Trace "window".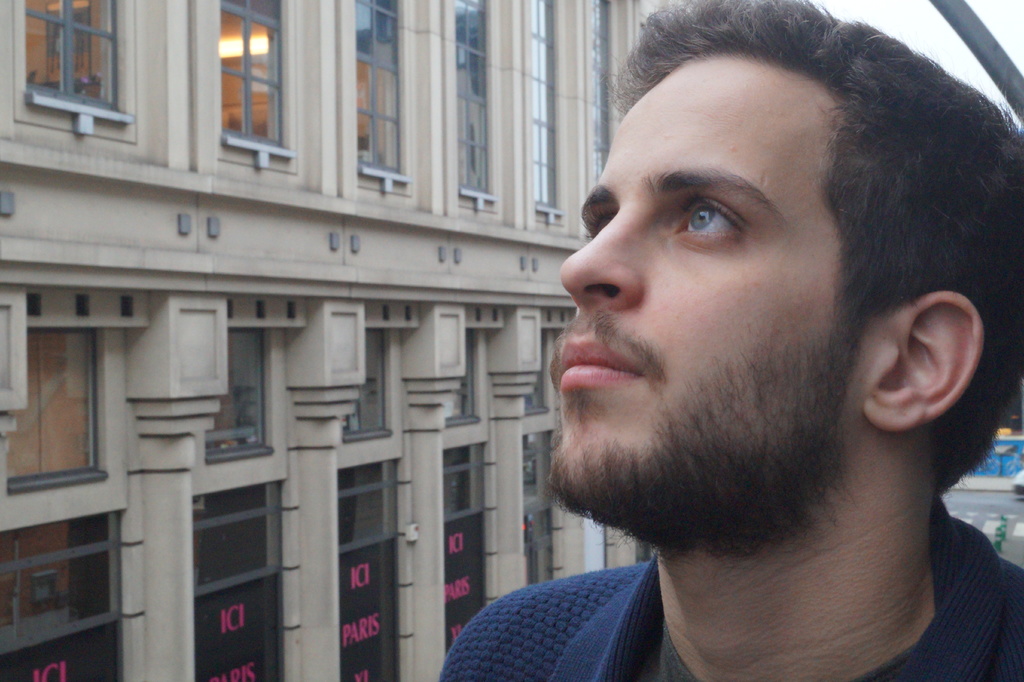
Traced to {"x1": 344, "y1": 321, "x2": 392, "y2": 444}.
